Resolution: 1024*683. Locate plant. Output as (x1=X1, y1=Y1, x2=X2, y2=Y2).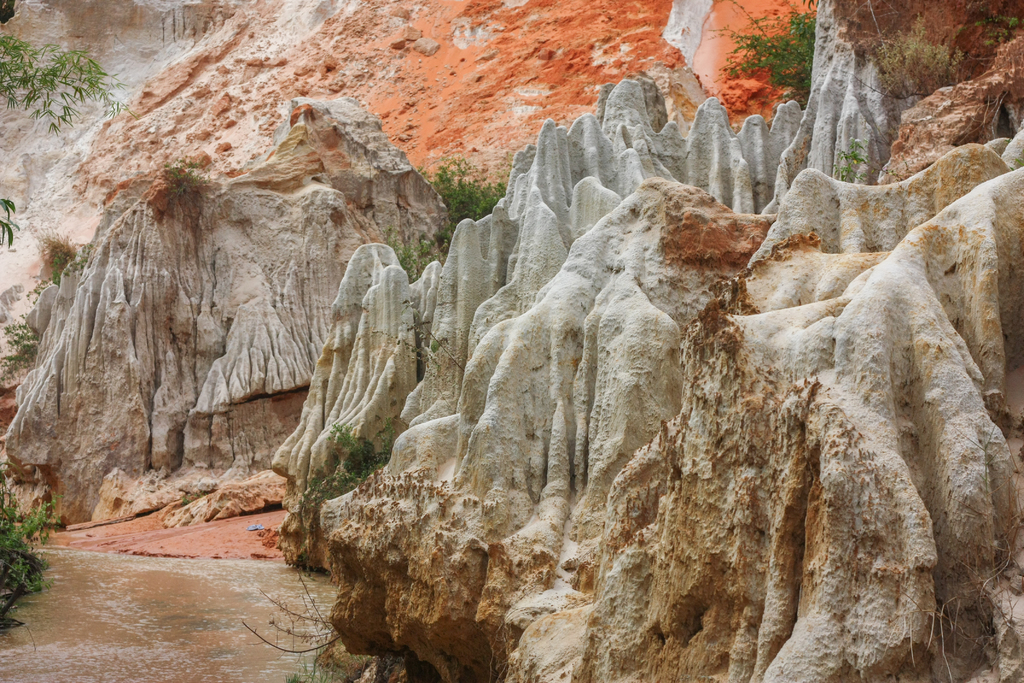
(x1=881, y1=423, x2=1023, y2=682).
